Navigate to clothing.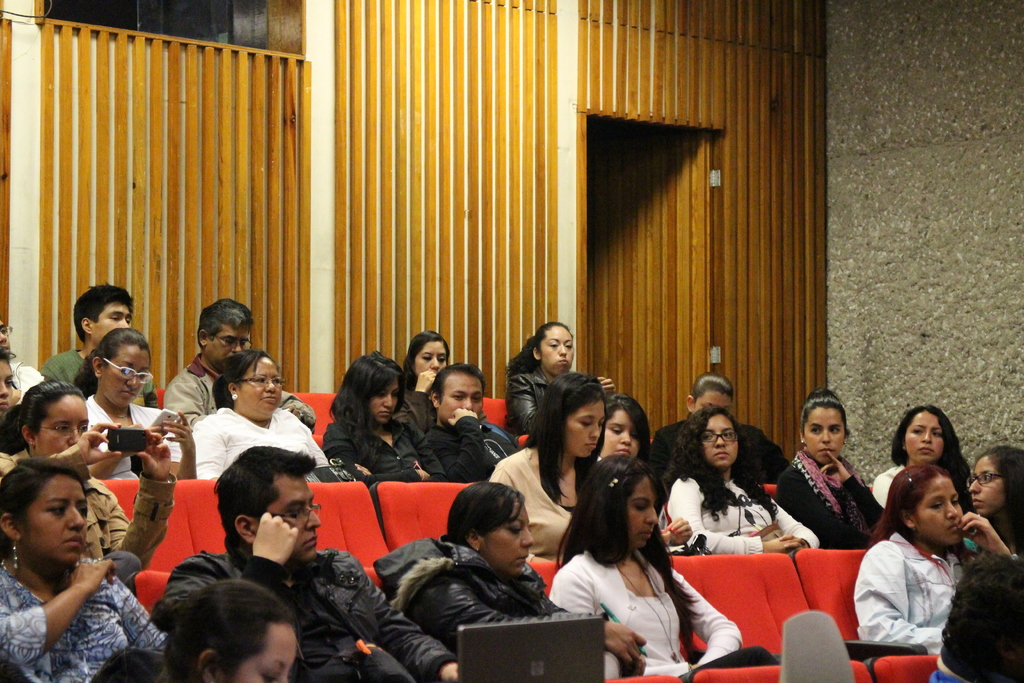
Navigation target: select_region(0, 553, 166, 682).
